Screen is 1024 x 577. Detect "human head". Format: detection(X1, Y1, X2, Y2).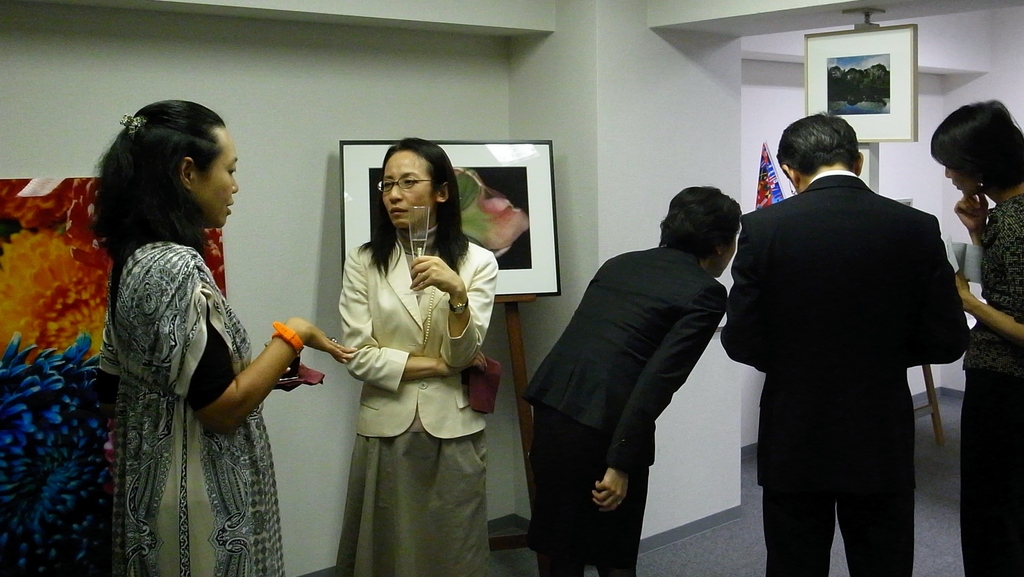
detection(376, 135, 460, 231).
